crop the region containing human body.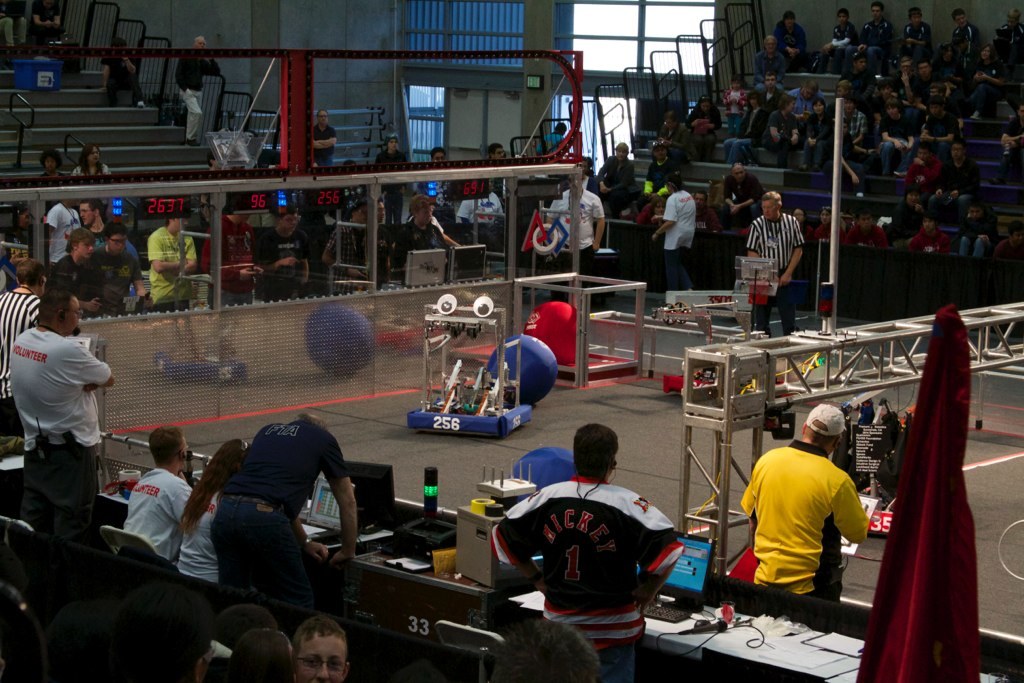
Crop region: l=319, t=203, r=372, b=301.
